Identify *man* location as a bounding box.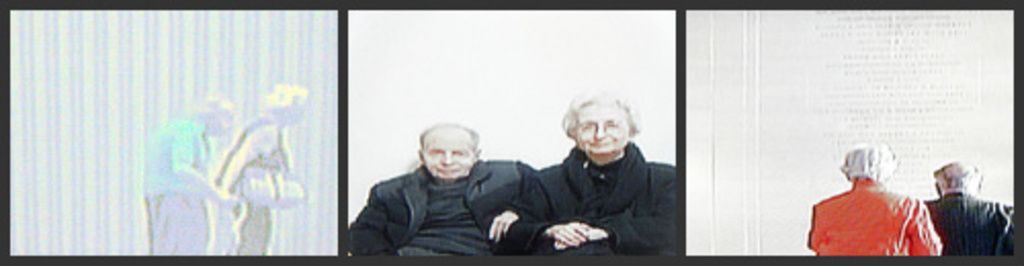
[141, 90, 240, 264].
